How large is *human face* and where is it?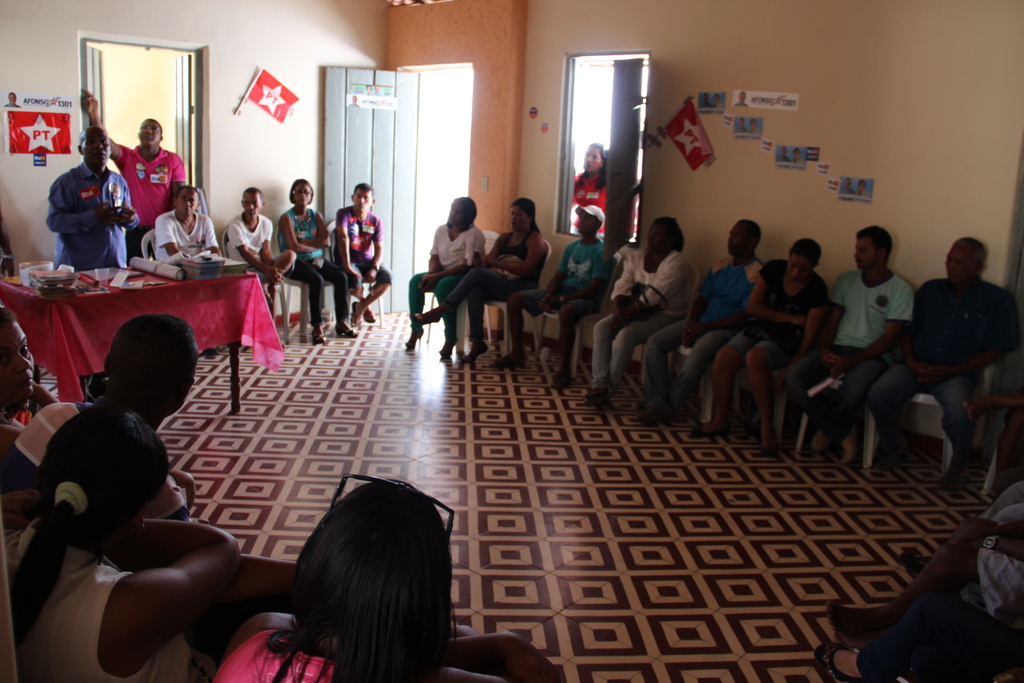
Bounding box: [x1=175, y1=188, x2=197, y2=218].
